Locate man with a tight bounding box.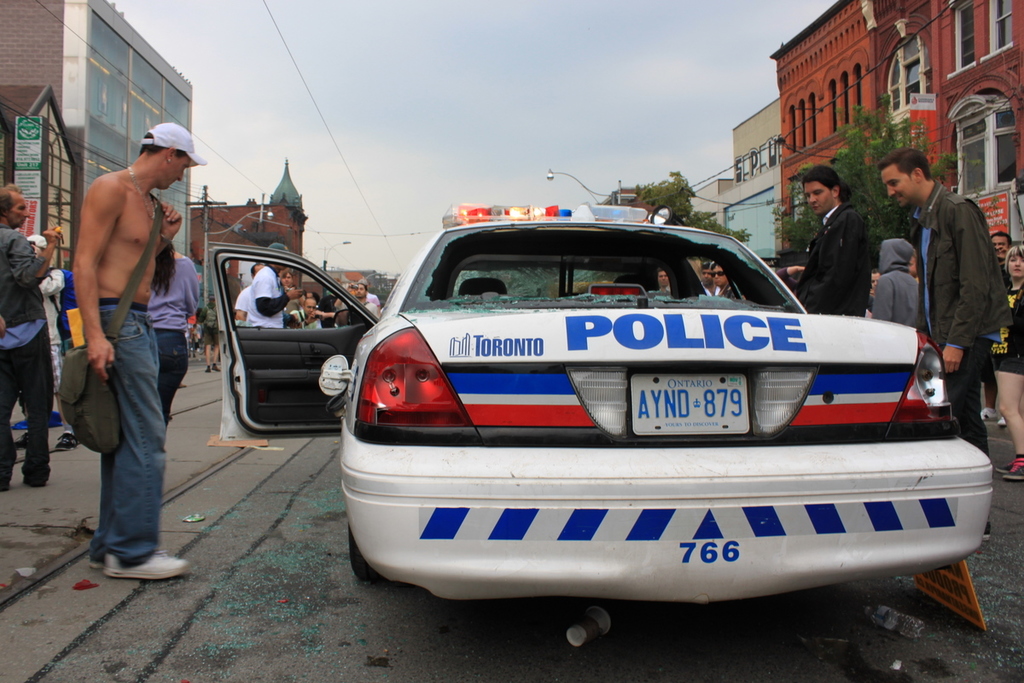
bbox=(55, 111, 195, 596).
